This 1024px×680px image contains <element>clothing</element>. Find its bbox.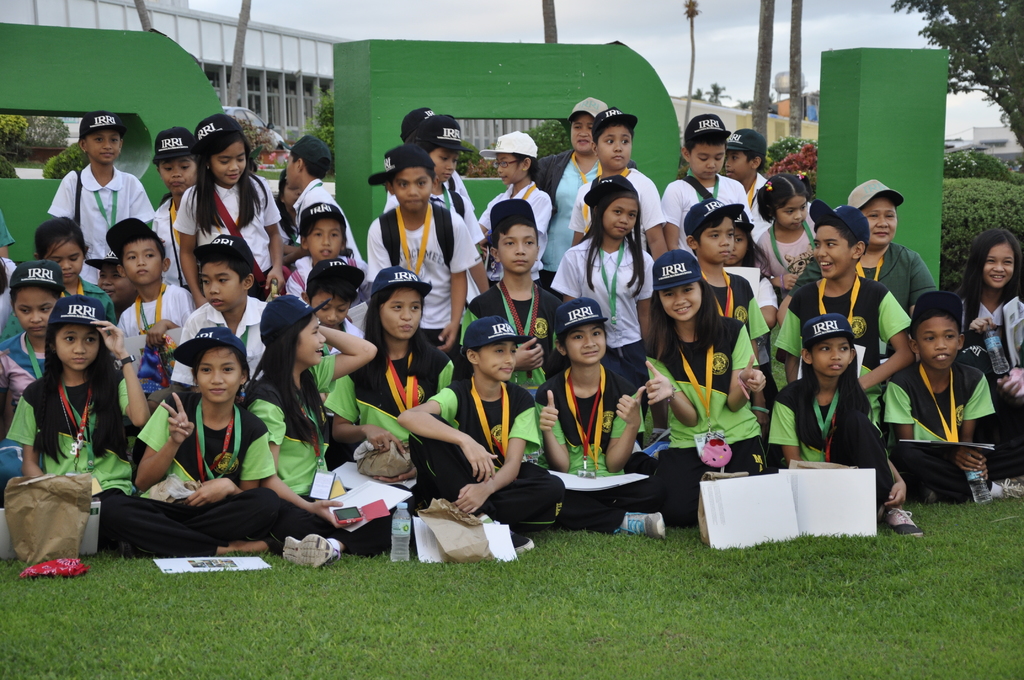
rect(0, 256, 19, 342).
